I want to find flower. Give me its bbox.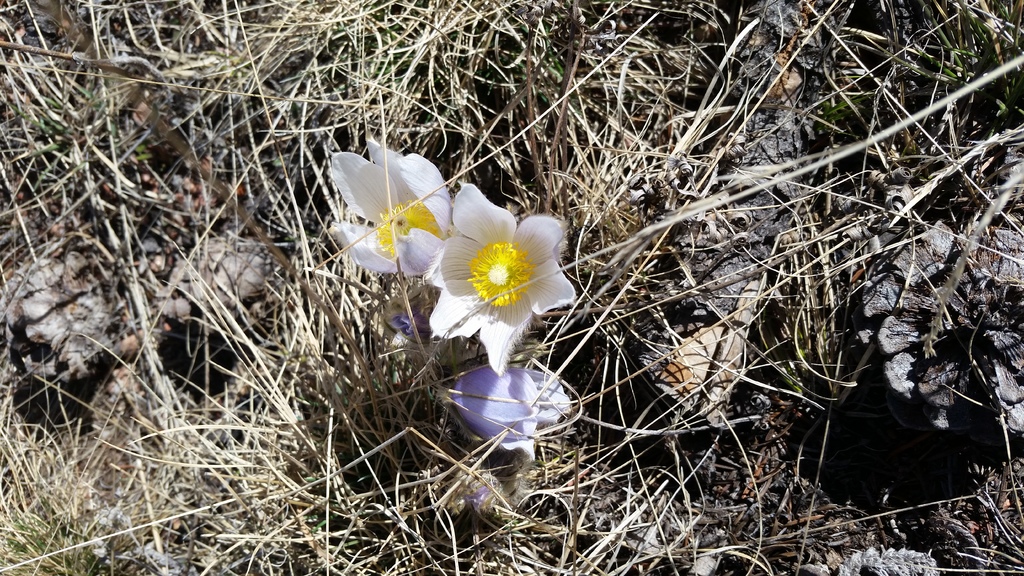
(left=329, top=132, right=465, bottom=282).
